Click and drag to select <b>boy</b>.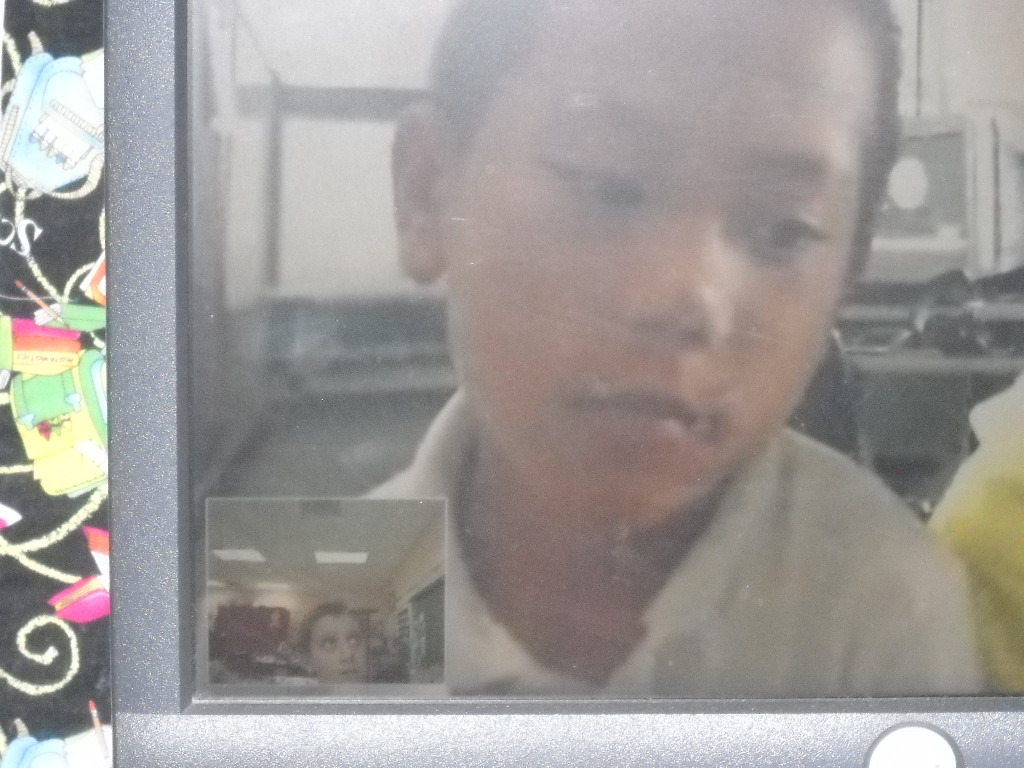
Selection: <bbox>358, 0, 983, 696</bbox>.
